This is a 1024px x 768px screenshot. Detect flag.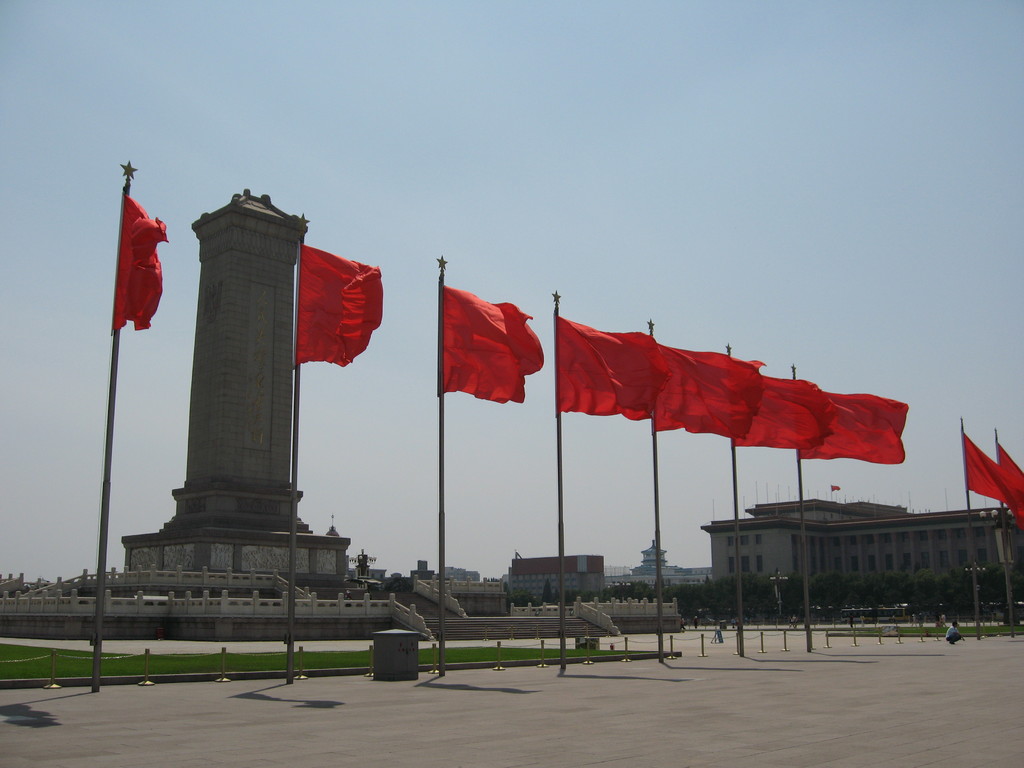
290, 244, 387, 371.
